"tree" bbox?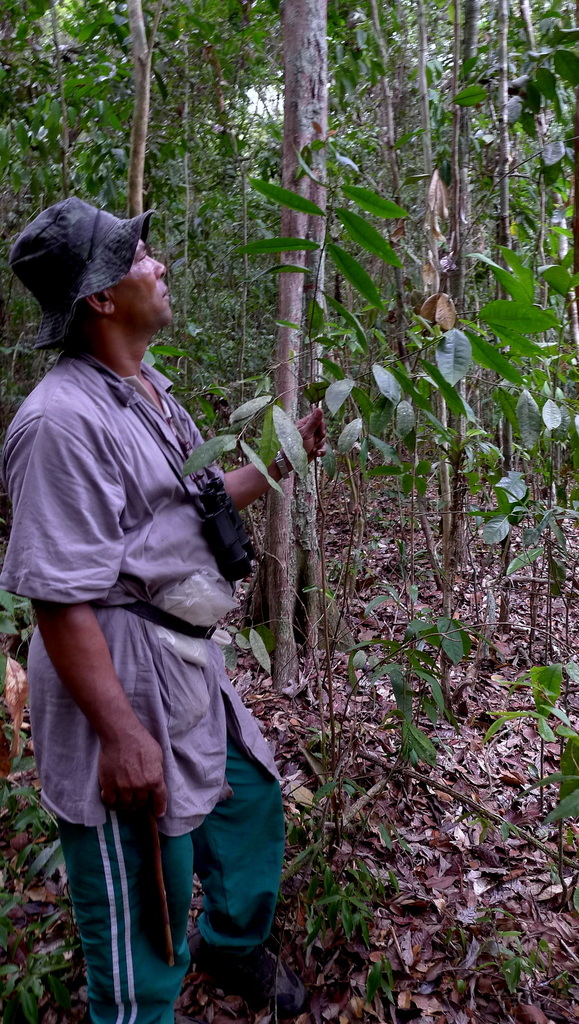
<region>56, 0, 191, 307</region>
